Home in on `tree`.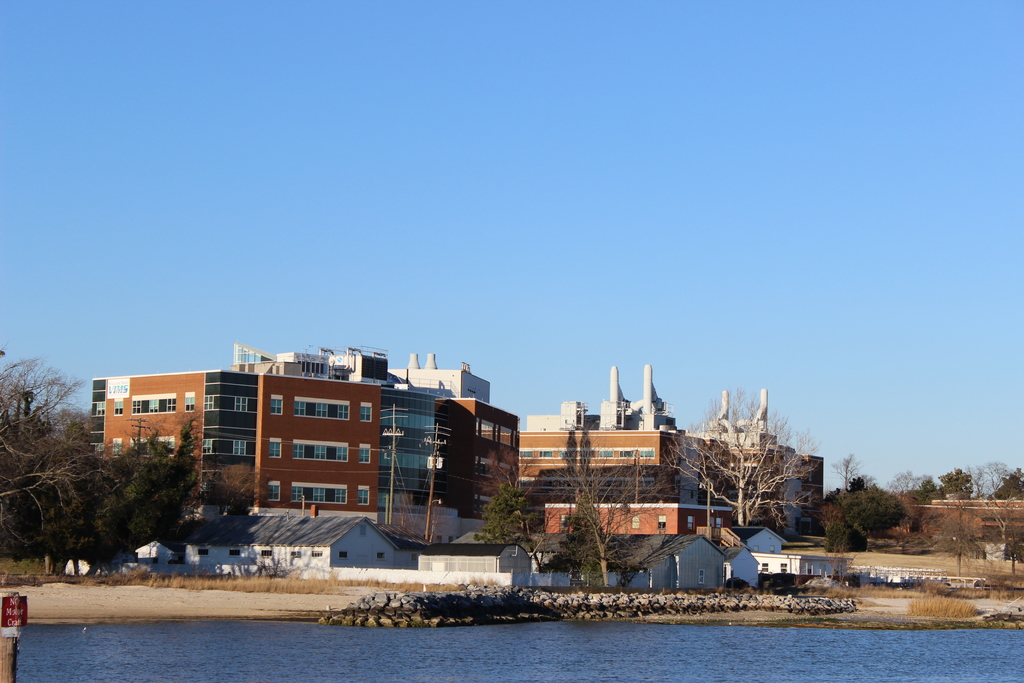
Homed in at x1=661 y1=381 x2=822 y2=527.
